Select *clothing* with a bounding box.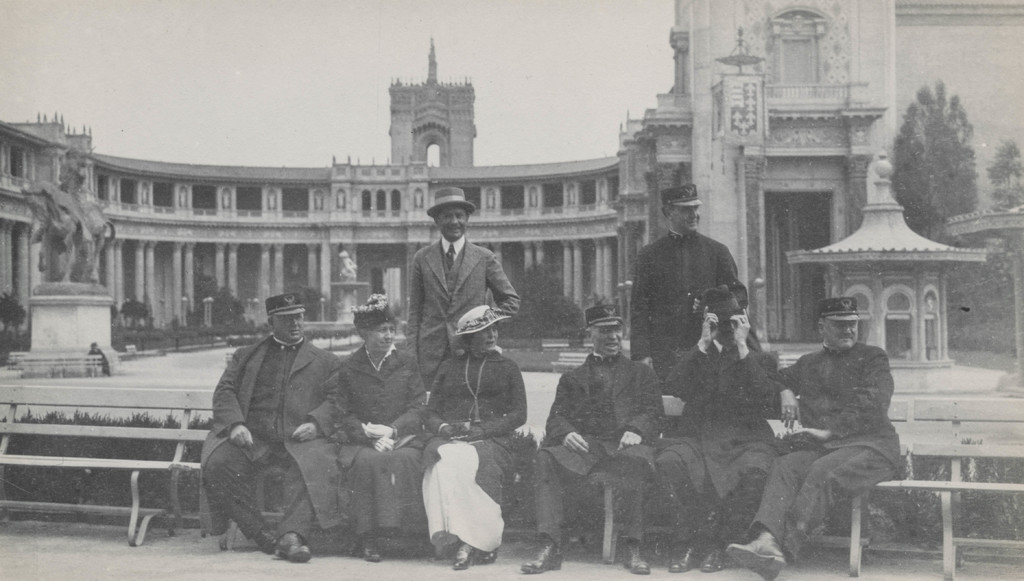
(420, 348, 528, 552).
